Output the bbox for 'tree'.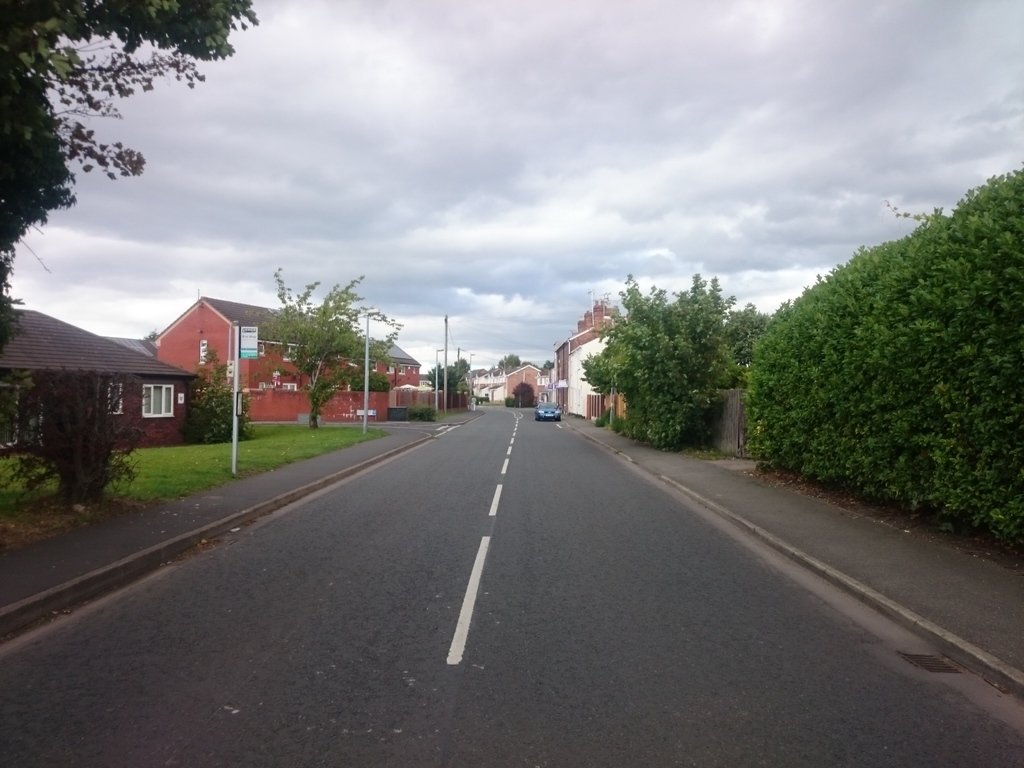
Rect(744, 161, 1007, 540).
